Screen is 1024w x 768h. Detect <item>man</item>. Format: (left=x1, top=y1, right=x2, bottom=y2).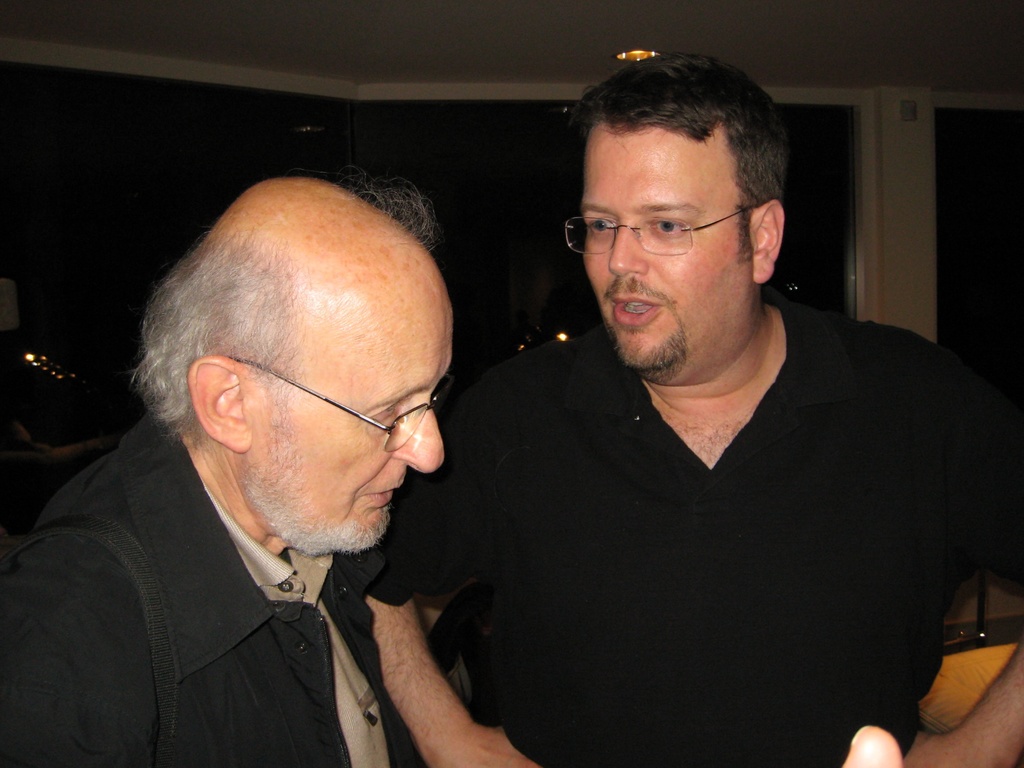
(left=13, top=156, right=568, bottom=758).
